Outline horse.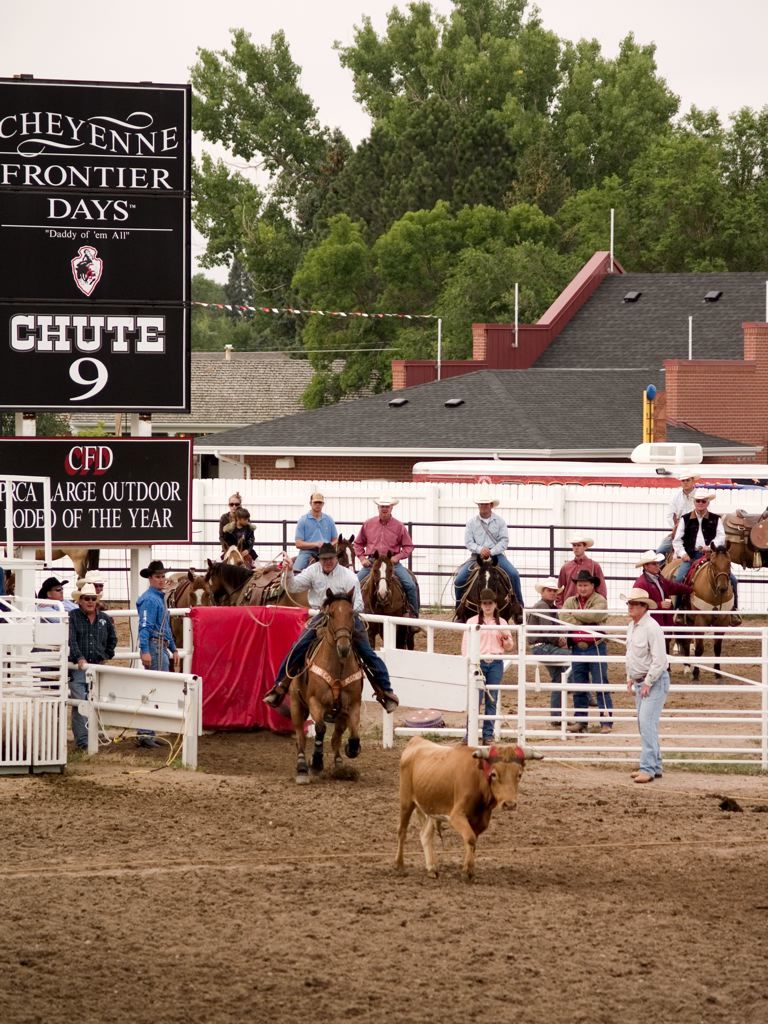
Outline: <region>159, 566, 217, 676</region>.
